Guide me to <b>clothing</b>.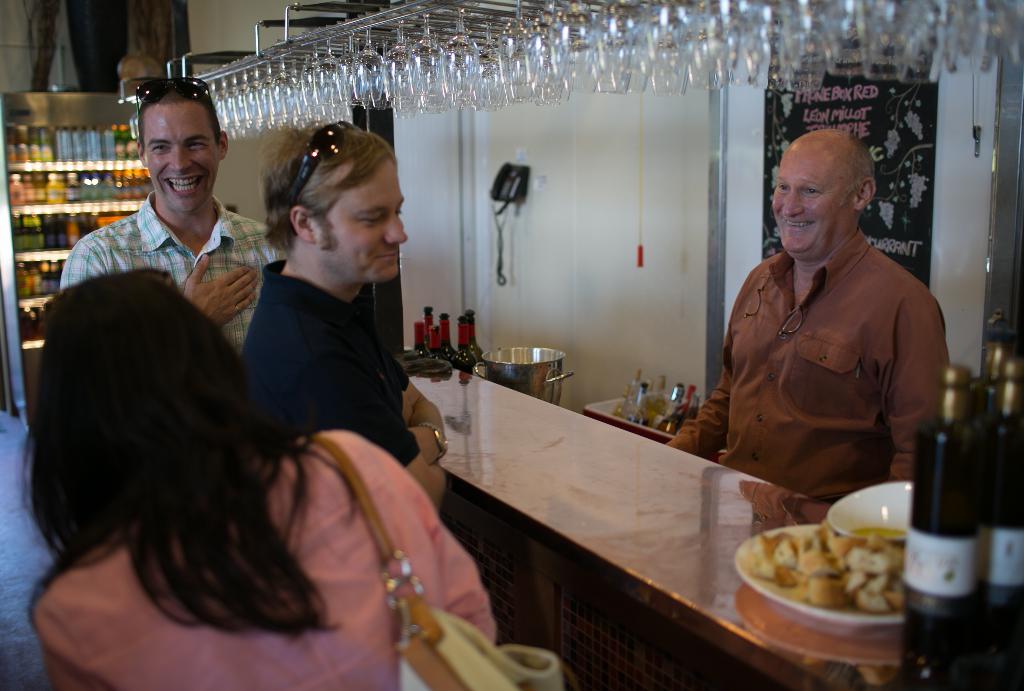
Guidance: [233, 255, 417, 469].
